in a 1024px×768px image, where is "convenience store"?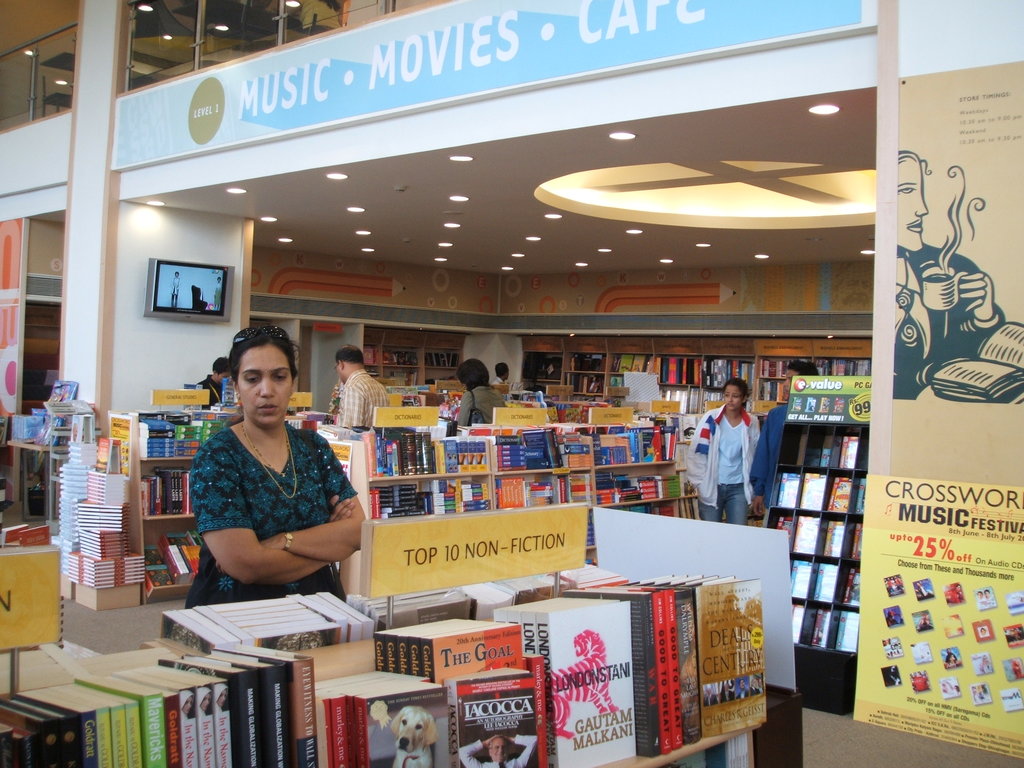
<region>0, 0, 1023, 767</region>.
